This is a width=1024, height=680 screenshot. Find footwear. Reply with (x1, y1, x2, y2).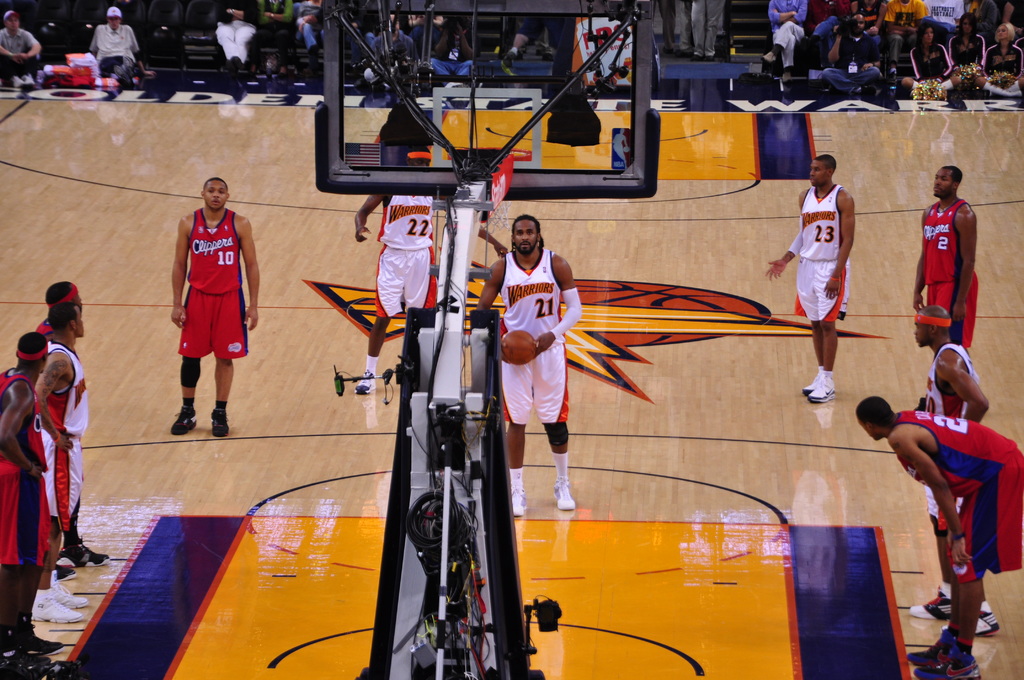
(32, 598, 81, 623).
